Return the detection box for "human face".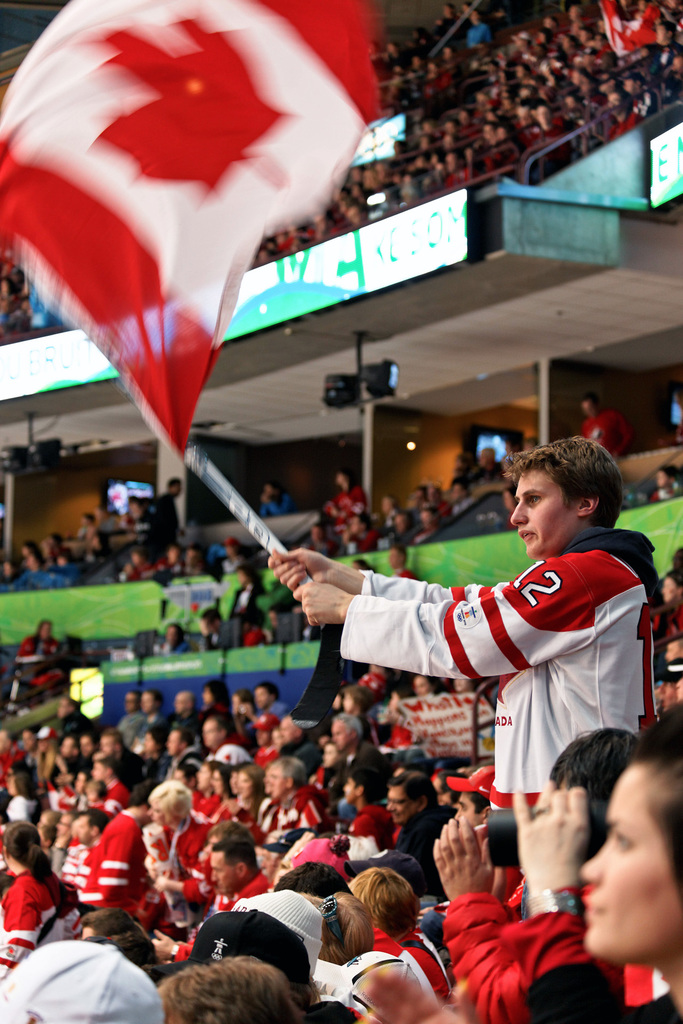
507 468 579 559.
